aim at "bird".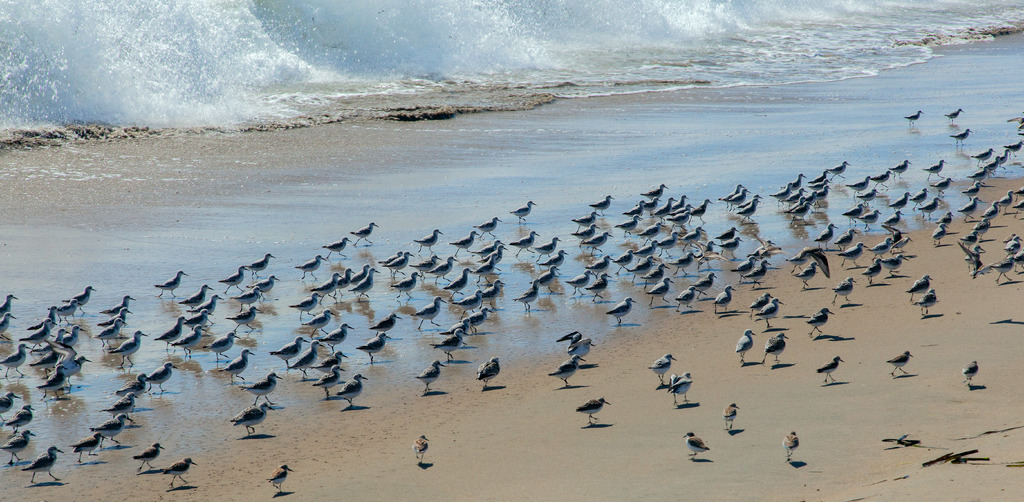
Aimed at rect(1012, 184, 1023, 193).
